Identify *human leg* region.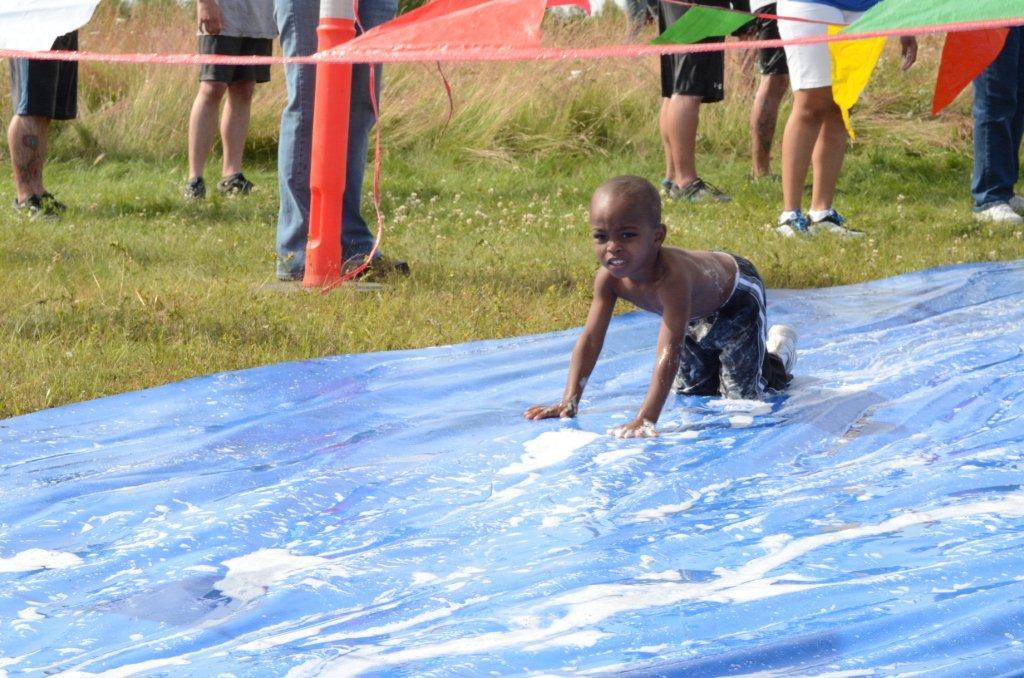
Region: [672,323,712,392].
